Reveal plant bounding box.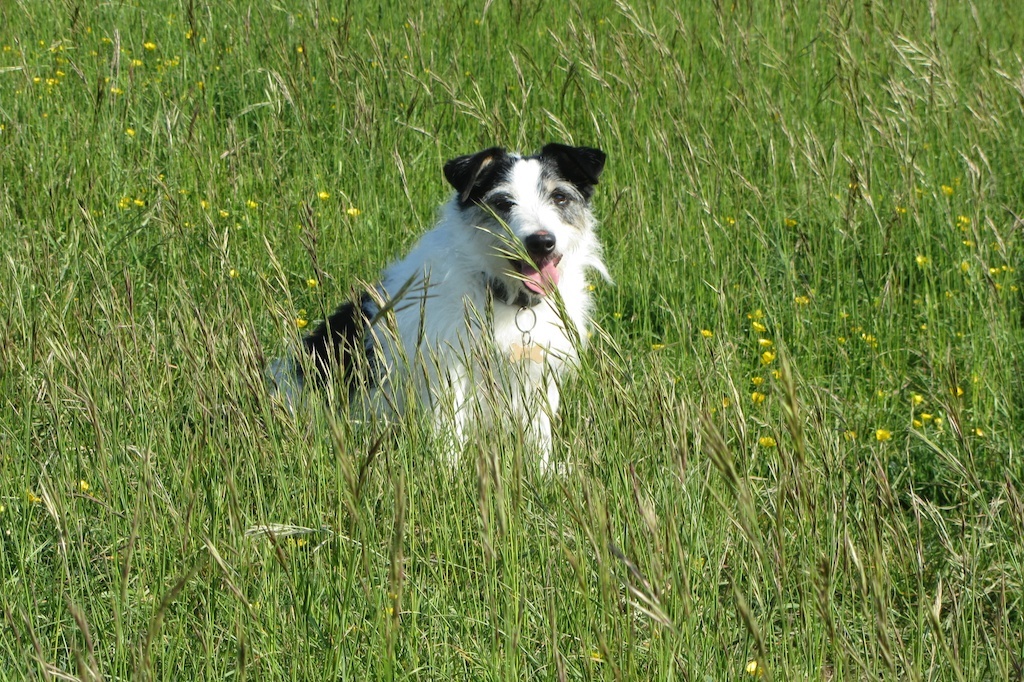
Revealed: l=941, t=0, r=1023, b=644.
